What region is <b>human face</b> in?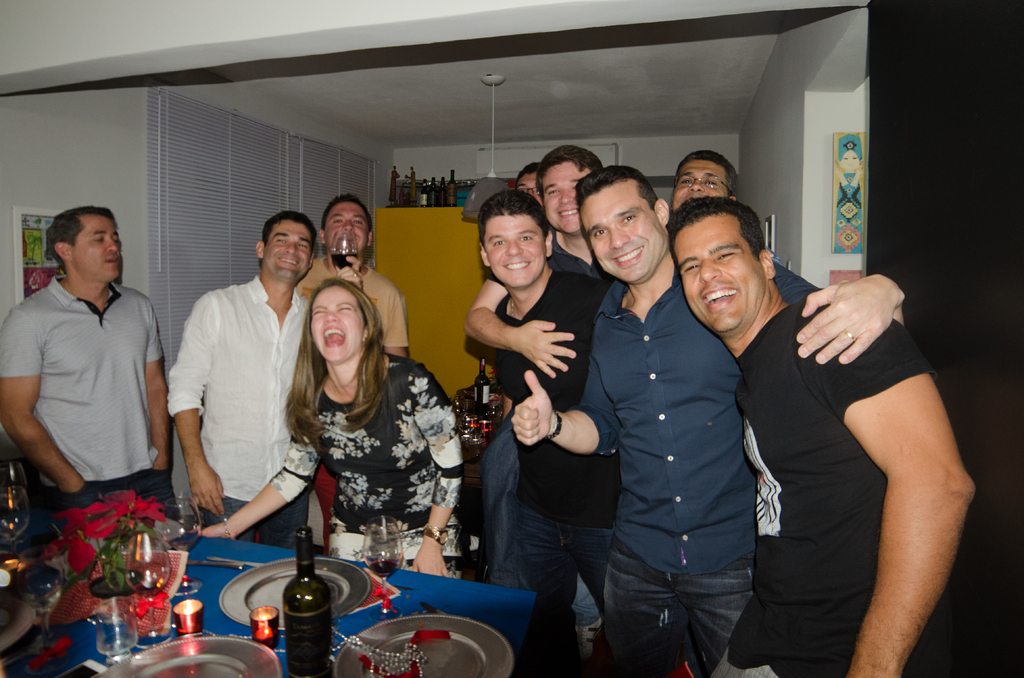
<region>513, 165, 548, 206</region>.
